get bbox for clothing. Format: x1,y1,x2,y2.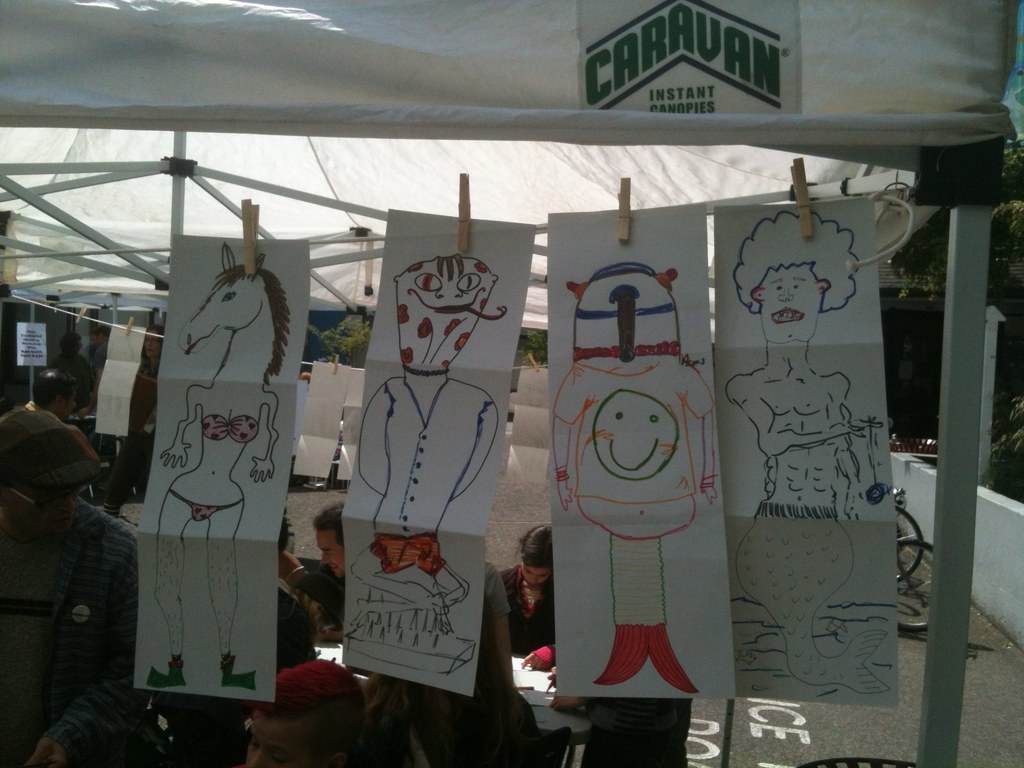
495,515,595,708.
